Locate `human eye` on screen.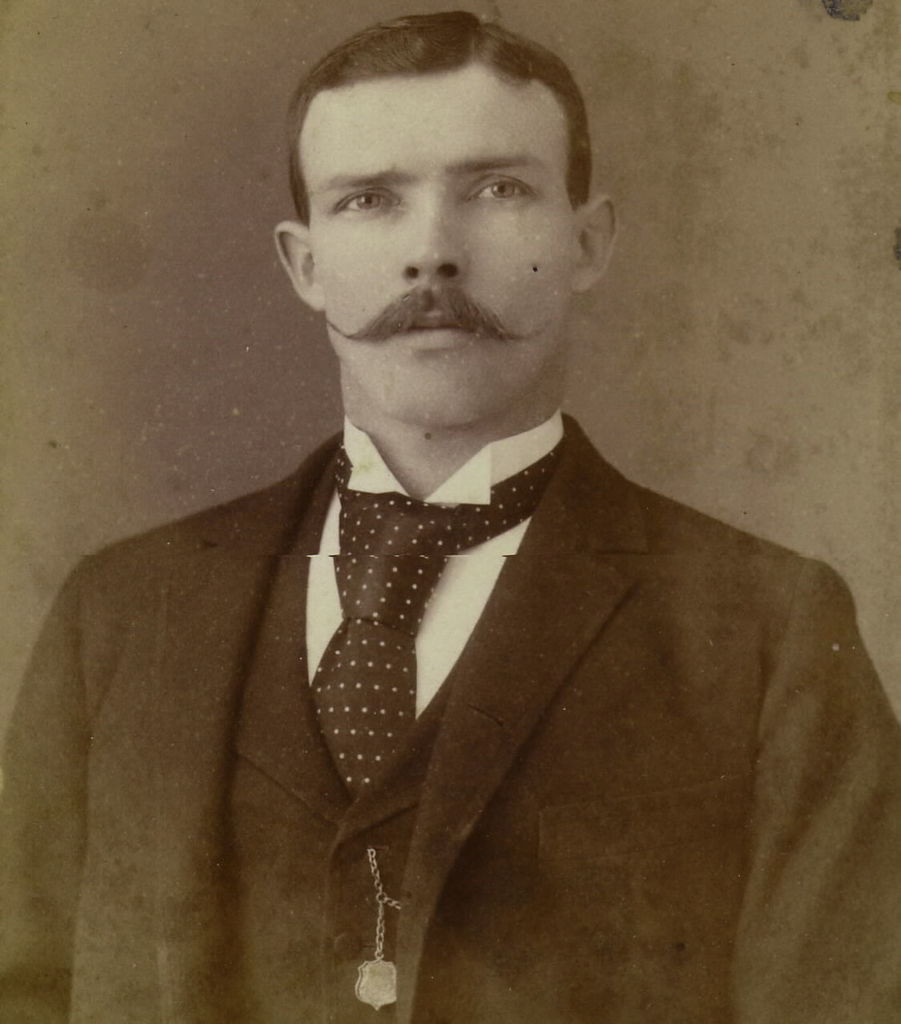
On screen at (456,161,546,209).
